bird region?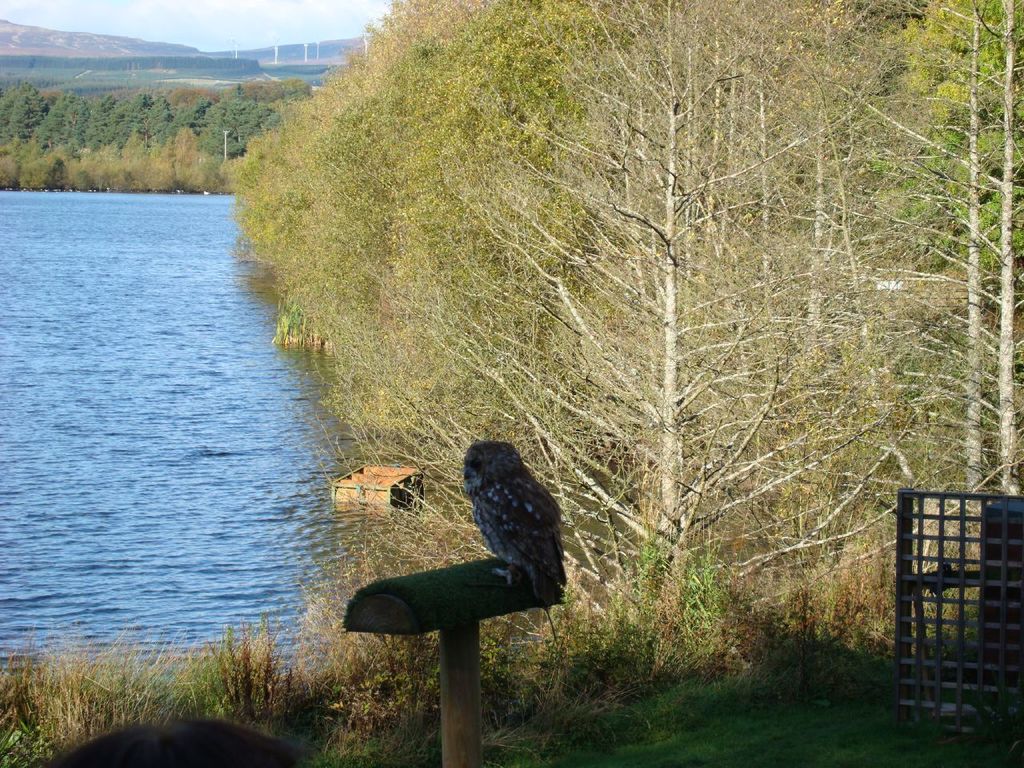
<bbox>440, 440, 570, 618</bbox>
